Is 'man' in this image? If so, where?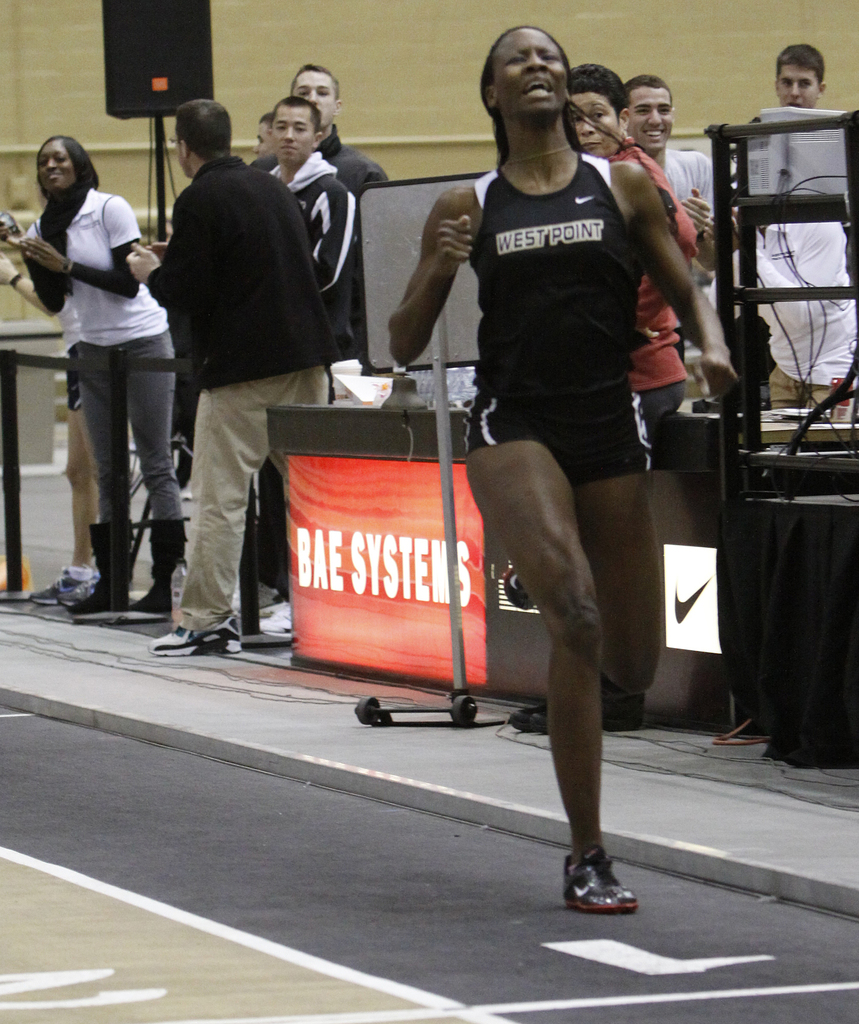
Yes, at locate(709, 119, 858, 424).
